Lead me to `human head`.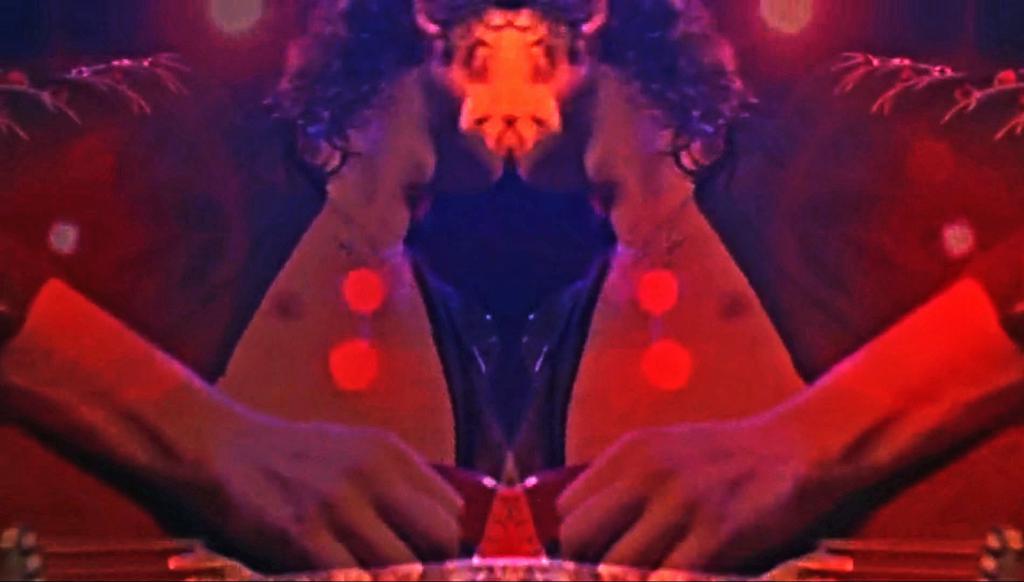
Lead to bbox(421, 0, 703, 190).
